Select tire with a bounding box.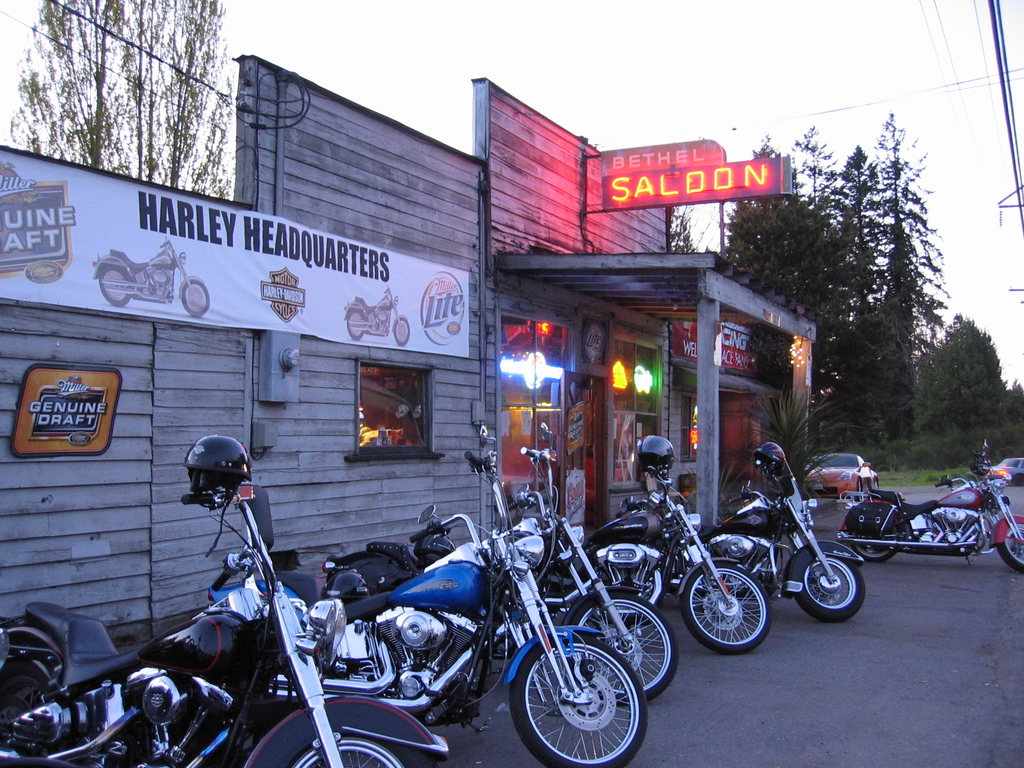
x1=505 y1=625 x2=662 y2=767.
